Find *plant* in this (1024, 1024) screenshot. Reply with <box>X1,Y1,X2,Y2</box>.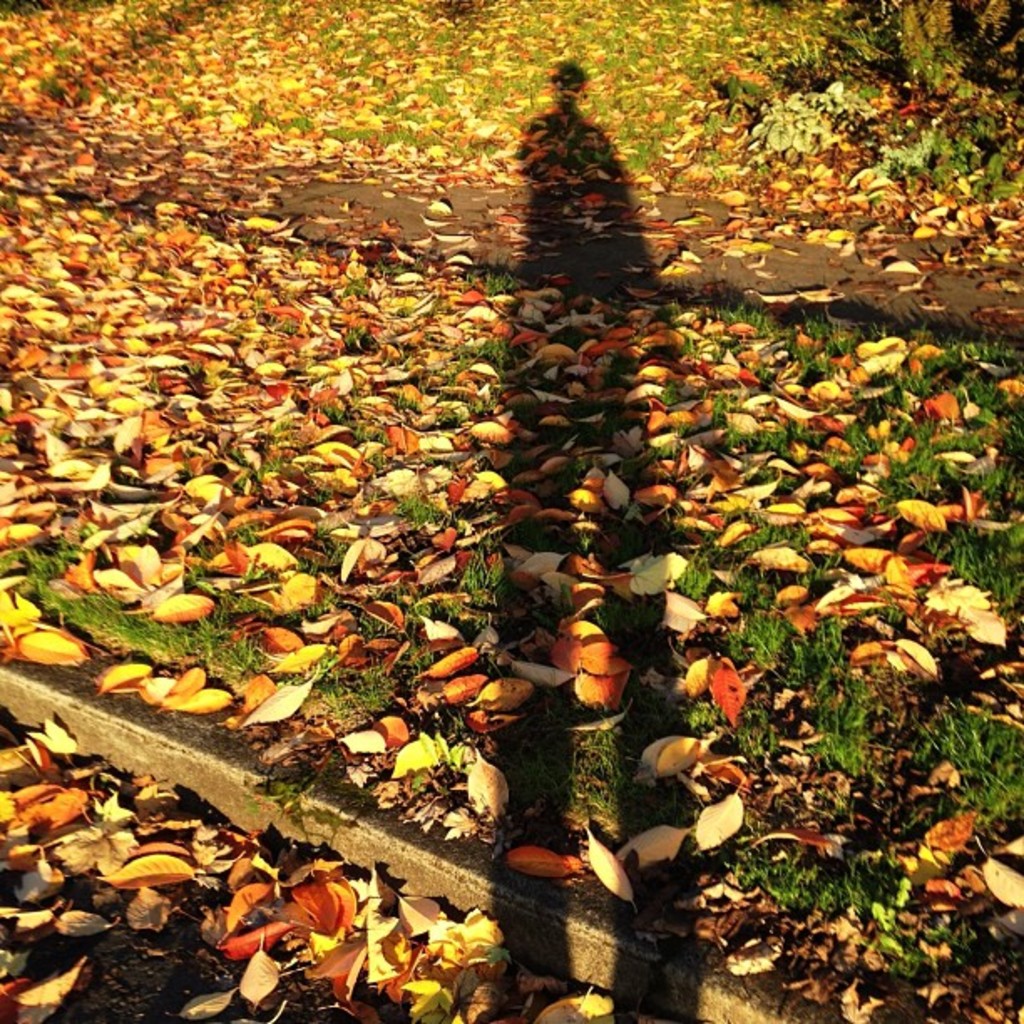
<box>554,706,669,828</box>.
